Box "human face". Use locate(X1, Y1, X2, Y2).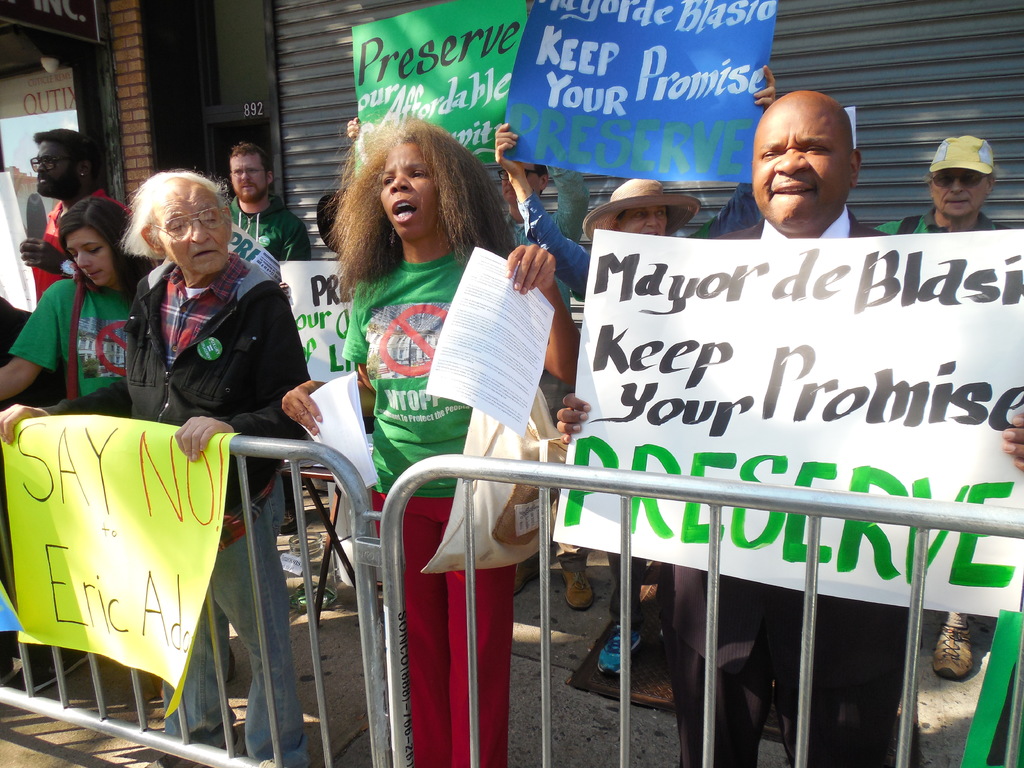
locate(228, 152, 267, 196).
